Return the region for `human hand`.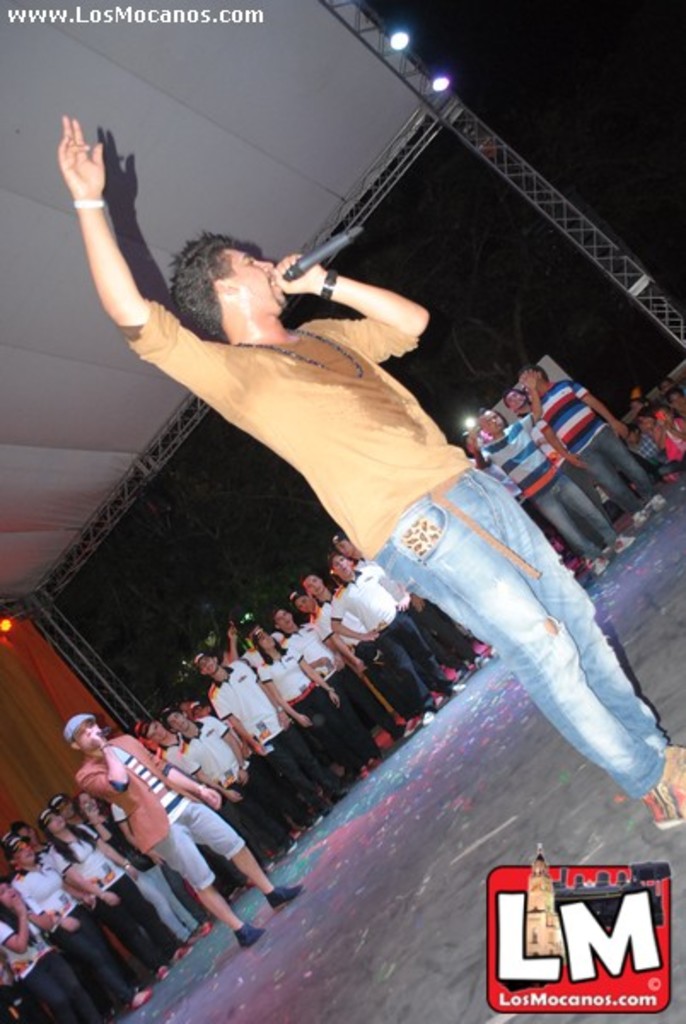
{"left": 466, "top": 423, "right": 481, "bottom": 445}.
